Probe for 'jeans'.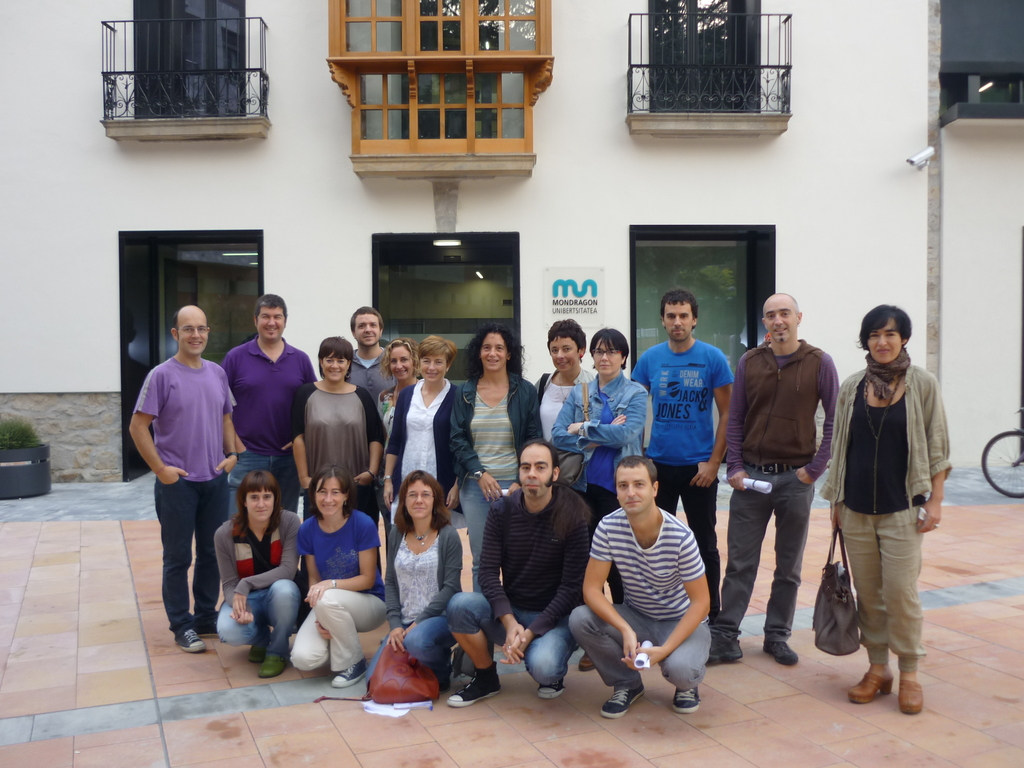
Probe result: bbox=(155, 476, 225, 634).
